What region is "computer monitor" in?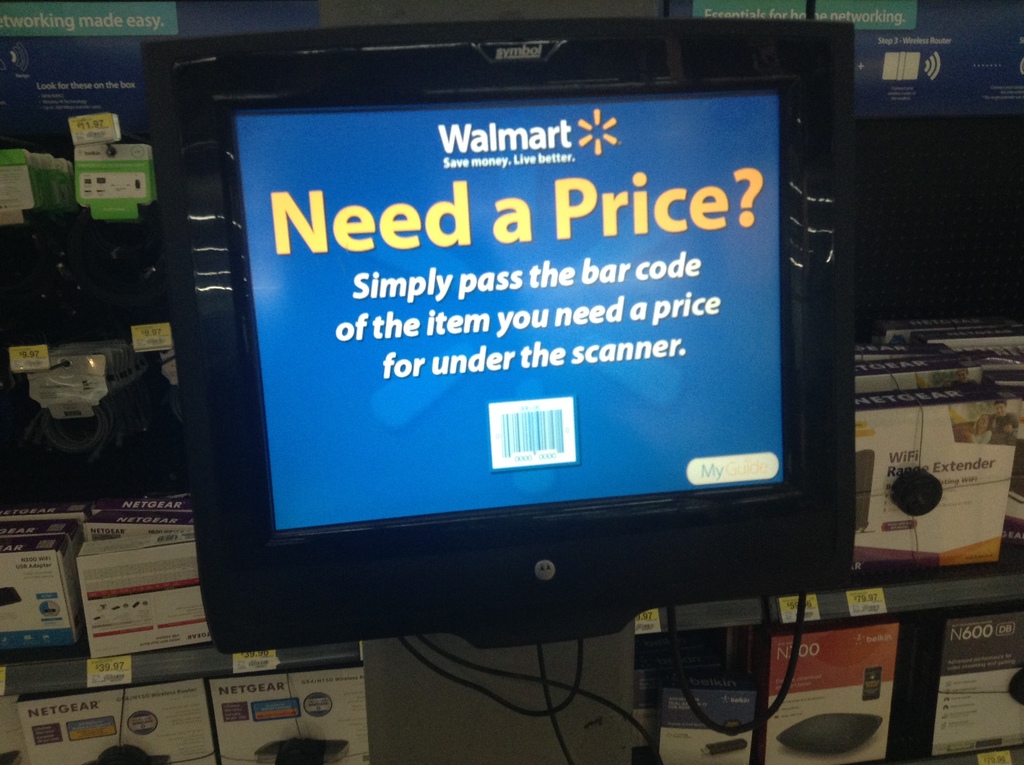
(174, 45, 845, 688).
